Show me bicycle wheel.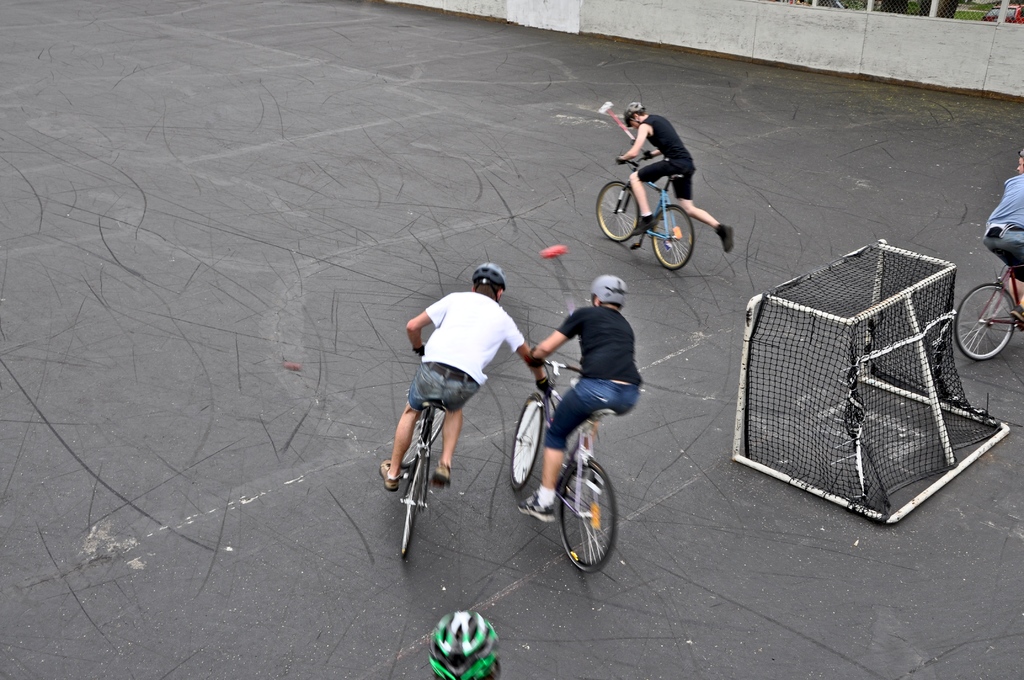
bicycle wheel is here: box(509, 394, 547, 492).
